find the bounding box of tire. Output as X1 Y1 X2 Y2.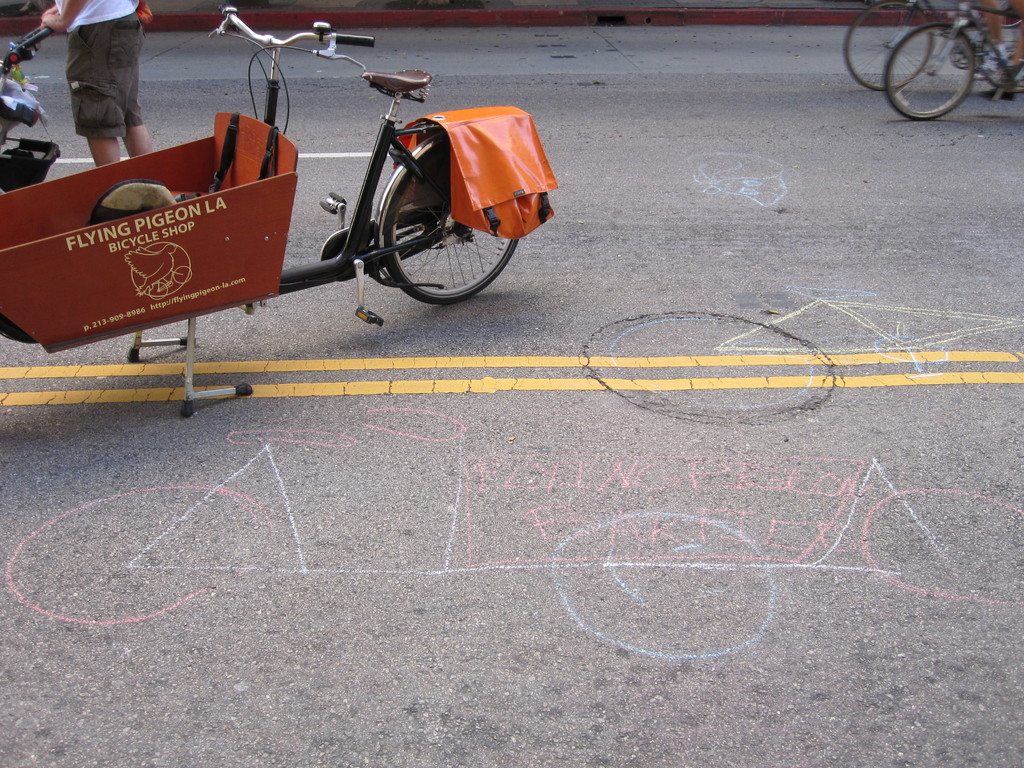
884 22 976 120.
